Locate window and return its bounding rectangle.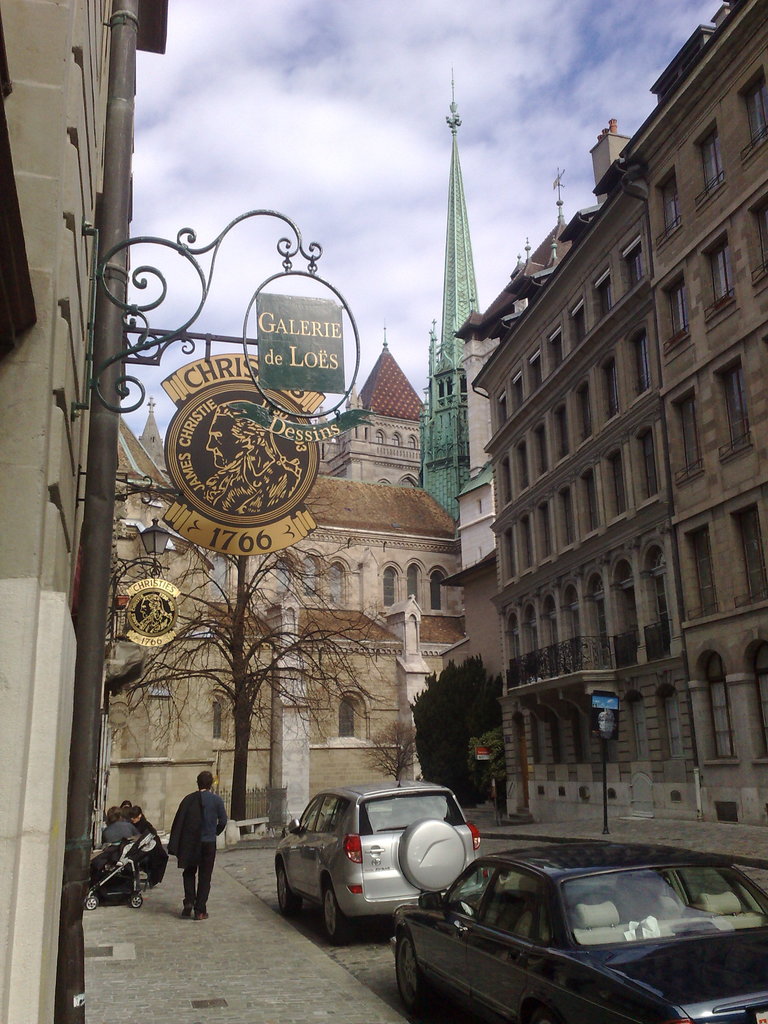
bbox(497, 393, 506, 426).
